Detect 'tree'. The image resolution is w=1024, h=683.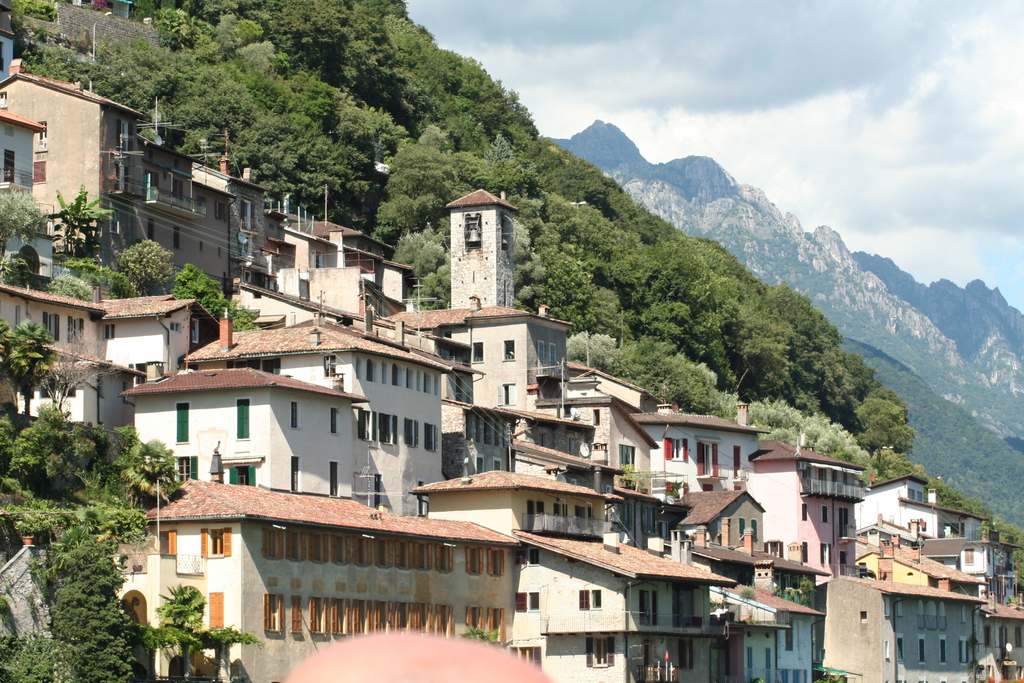
pyautogui.locateOnScreen(383, 225, 442, 283).
